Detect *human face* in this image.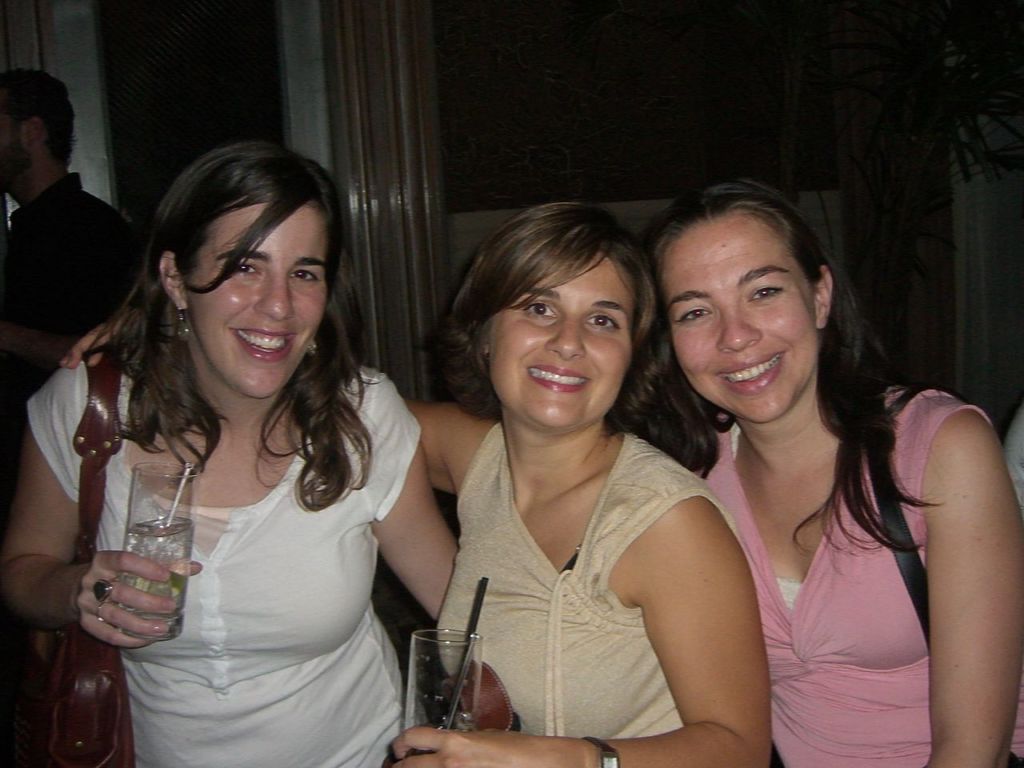
Detection: x1=486 y1=250 x2=654 y2=432.
